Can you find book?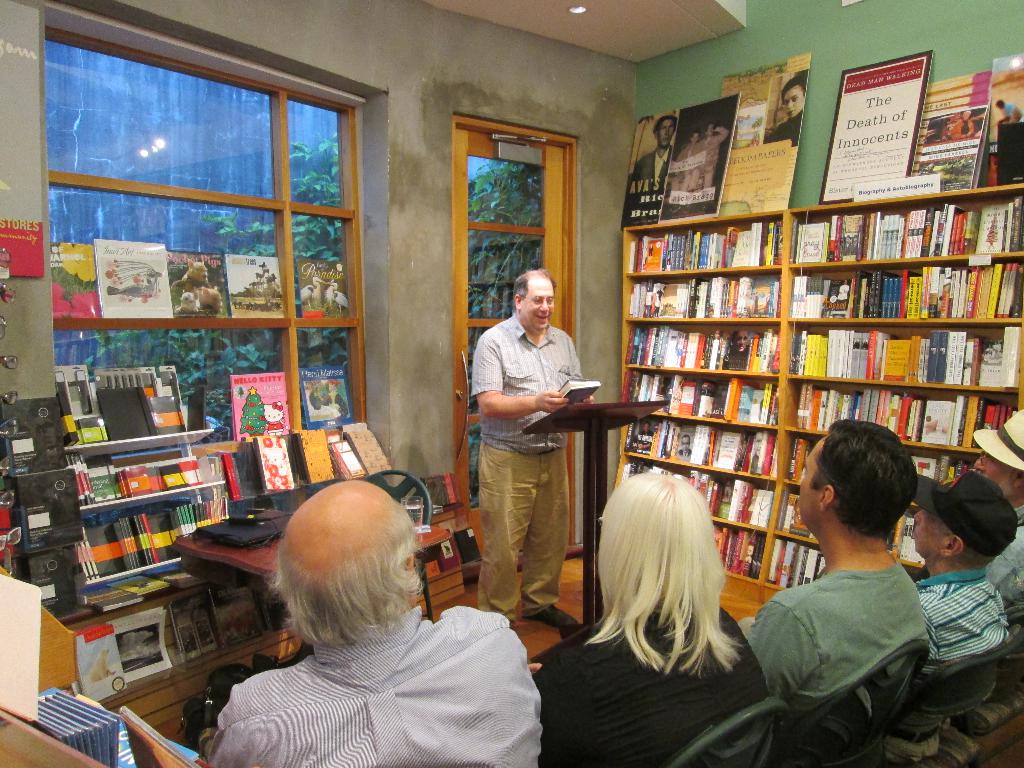
Yes, bounding box: 557 383 602 406.
